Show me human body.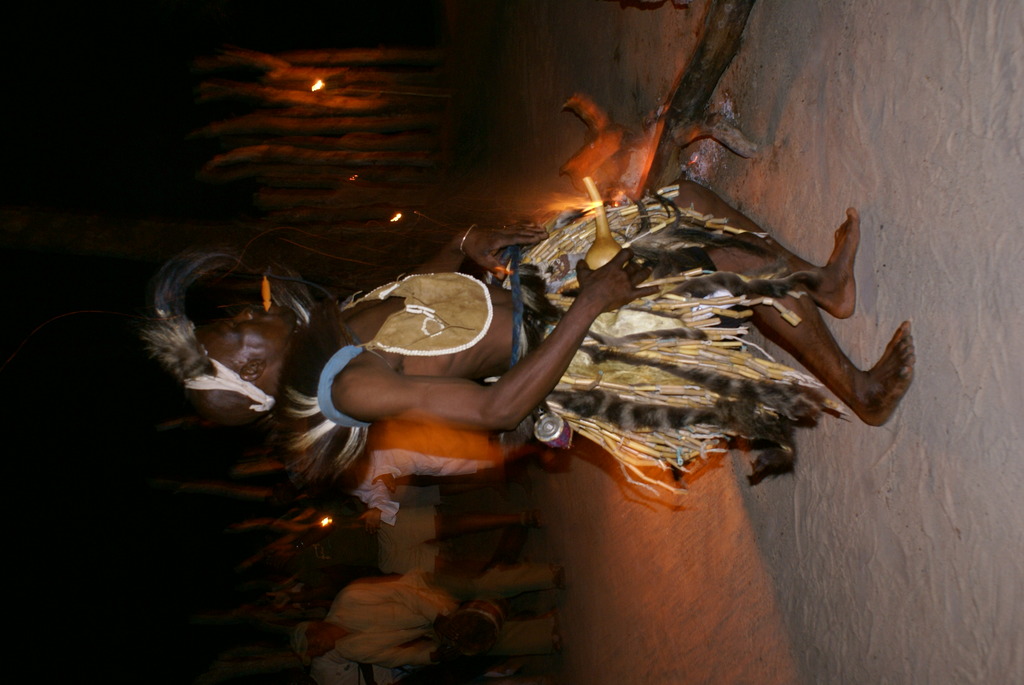
human body is here: locate(129, 182, 918, 427).
